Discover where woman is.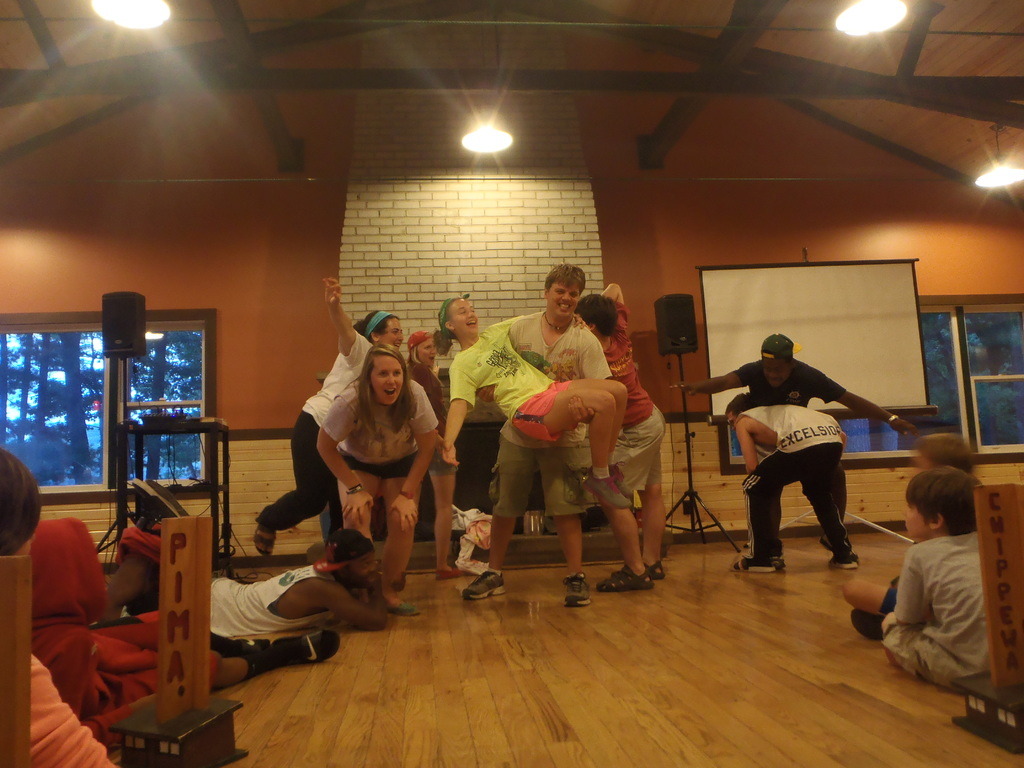
Discovered at (x1=405, y1=326, x2=451, y2=586).
